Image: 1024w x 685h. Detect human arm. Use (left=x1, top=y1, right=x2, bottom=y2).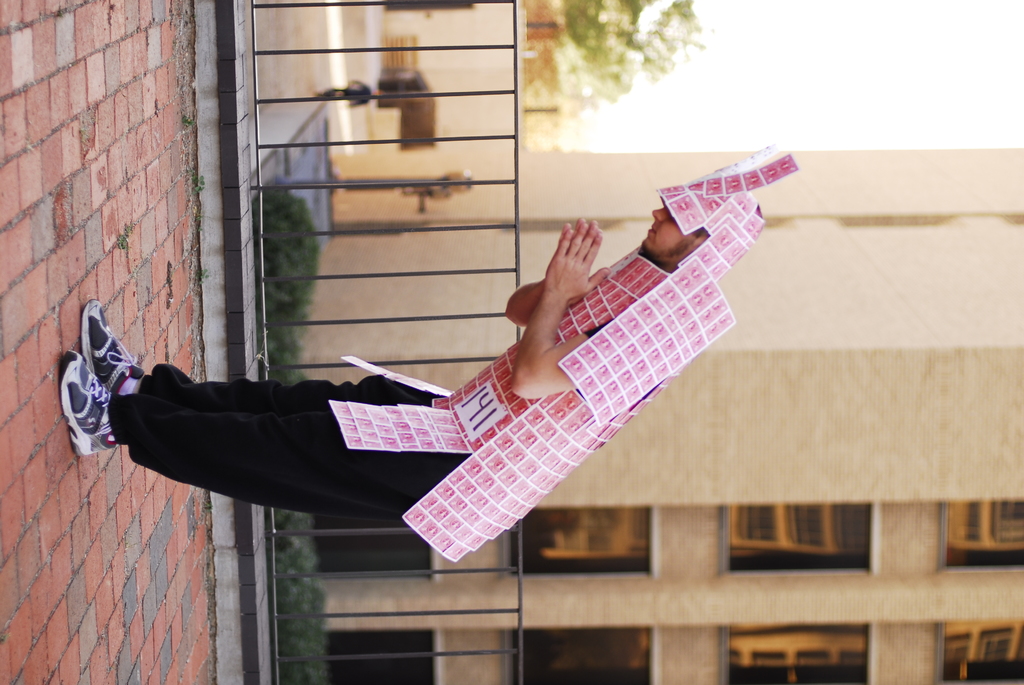
(left=503, top=207, right=613, bottom=405).
